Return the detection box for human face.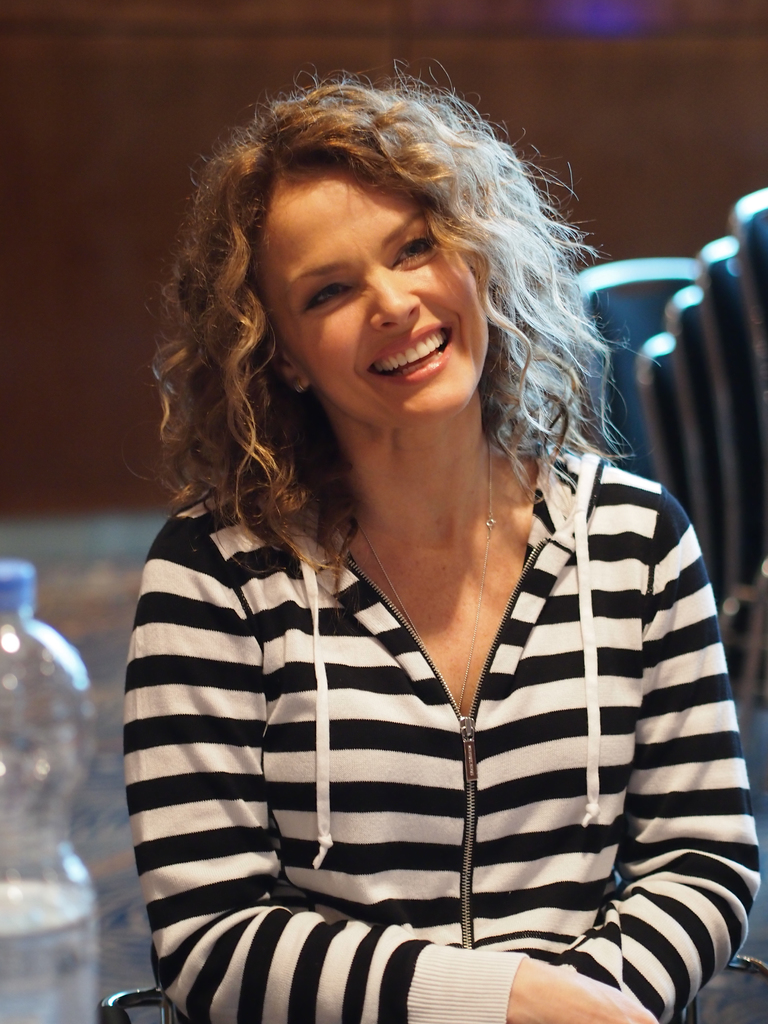
l=253, t=154, r=496, b=420.
